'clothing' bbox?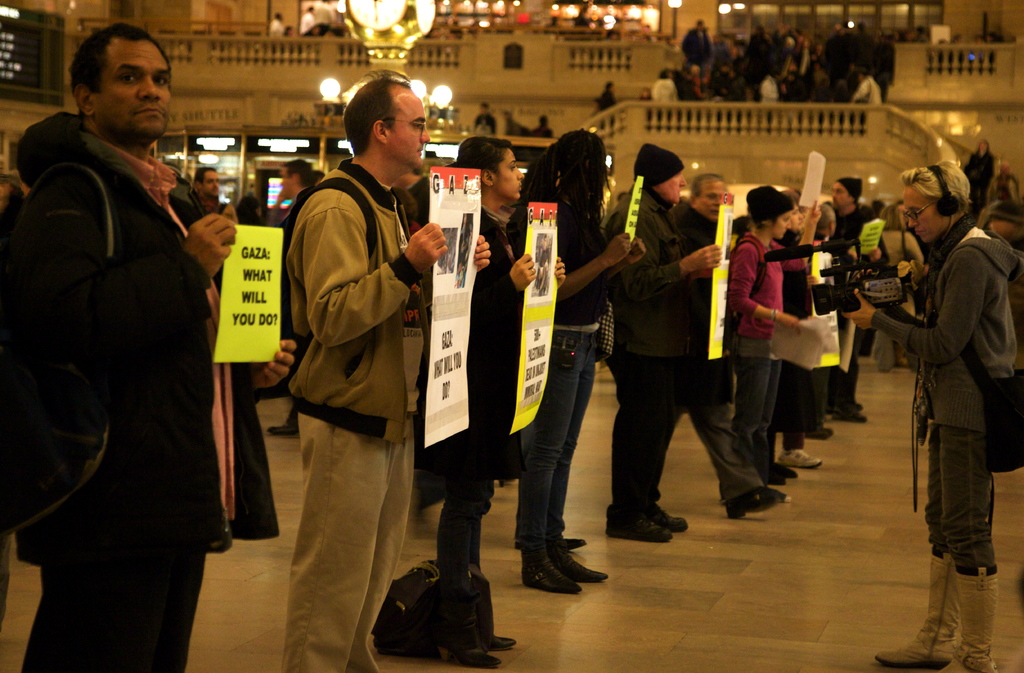
[left=257, top=113, right=440, bottom=645]
